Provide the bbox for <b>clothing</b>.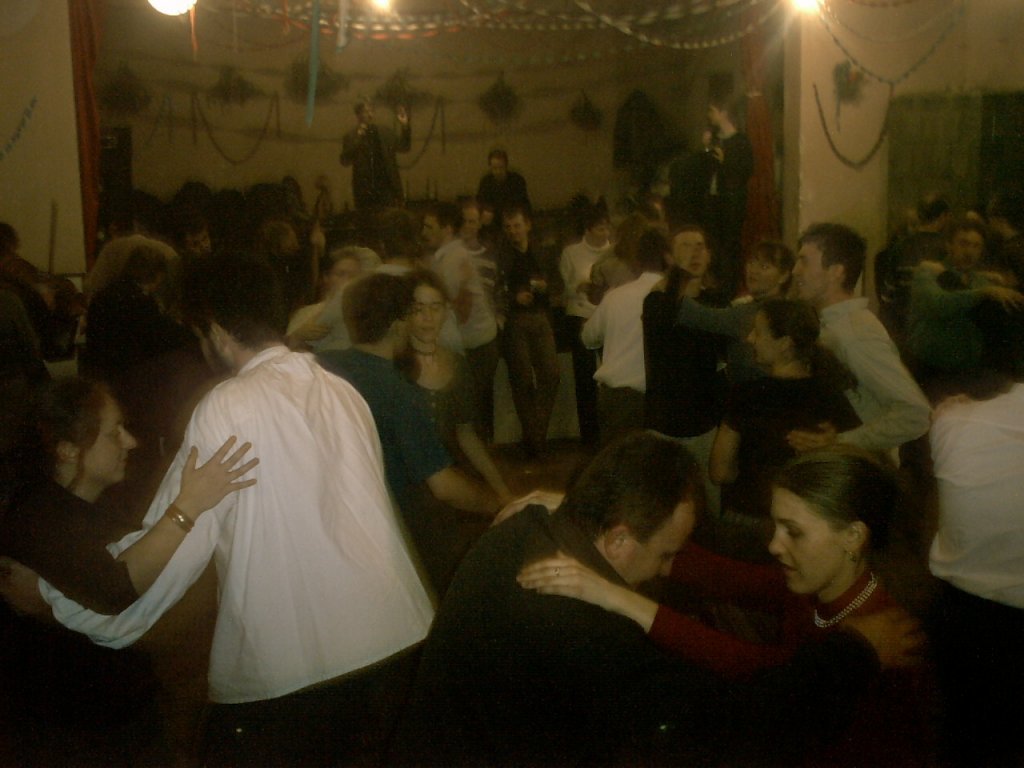
x1=464, y1=246, x2=501, y2=312.
